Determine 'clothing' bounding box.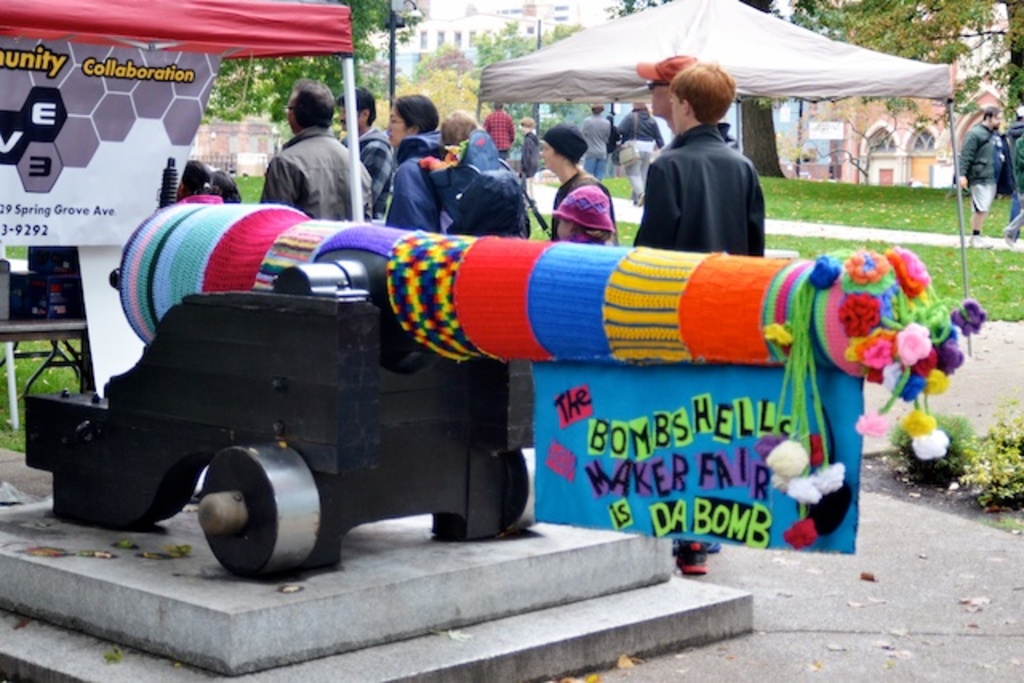
Determined: 582:117:610:160.
